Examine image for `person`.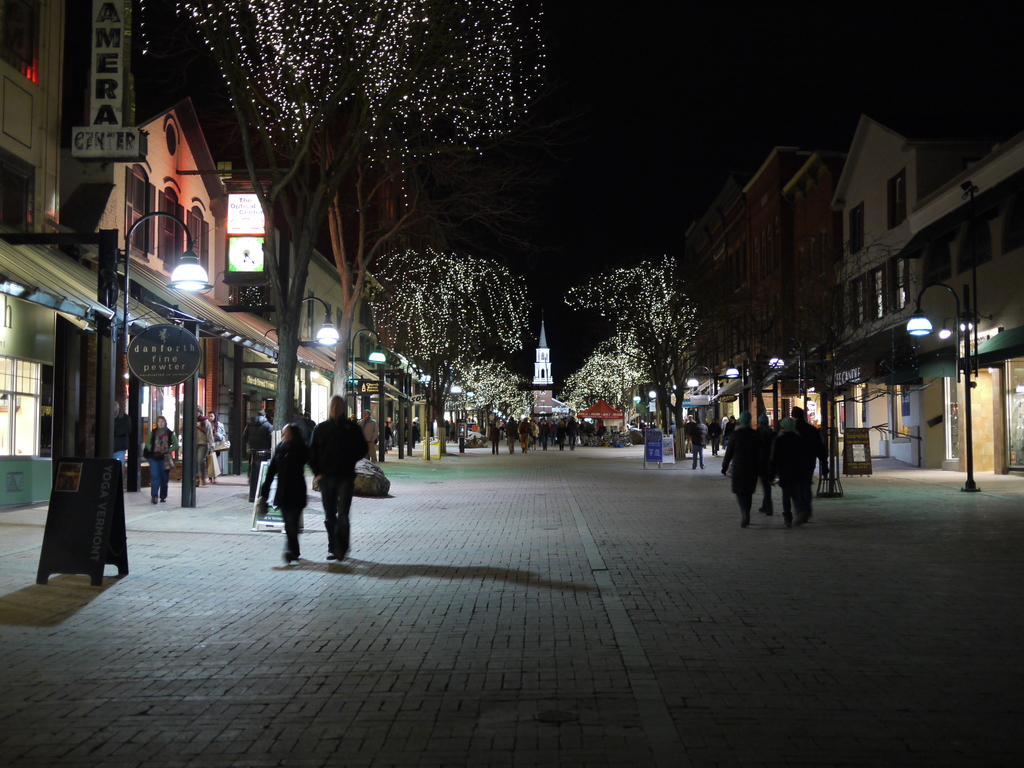
Examination result: x1=208, y1=410, x2=233, y2=495.
